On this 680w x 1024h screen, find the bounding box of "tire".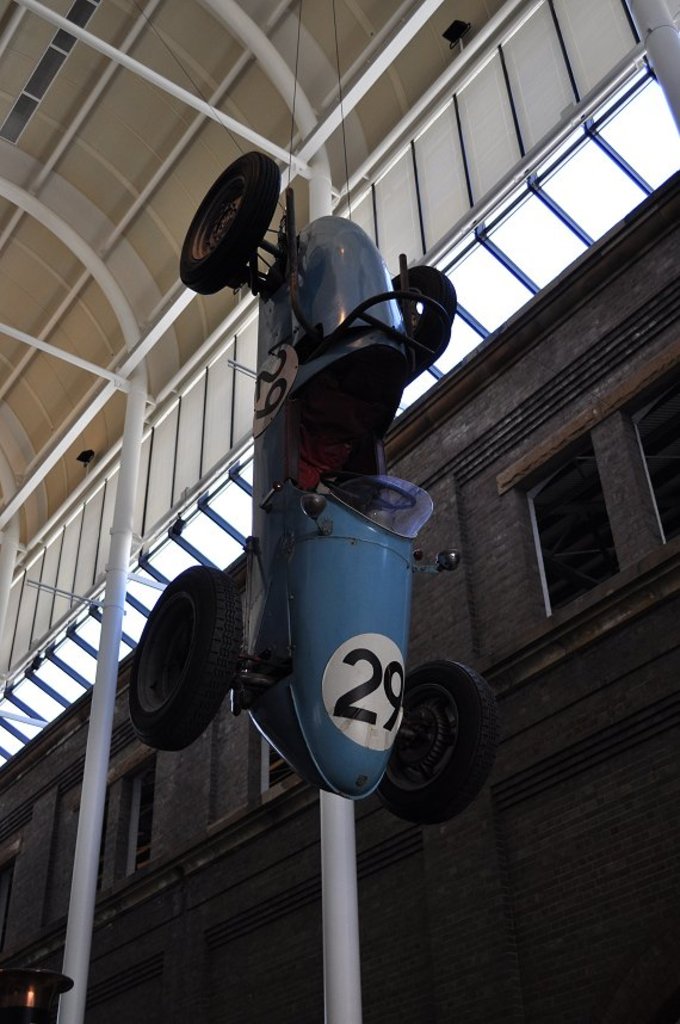
Bounding box: (left=177, top=164, right=277, bottom=291).
